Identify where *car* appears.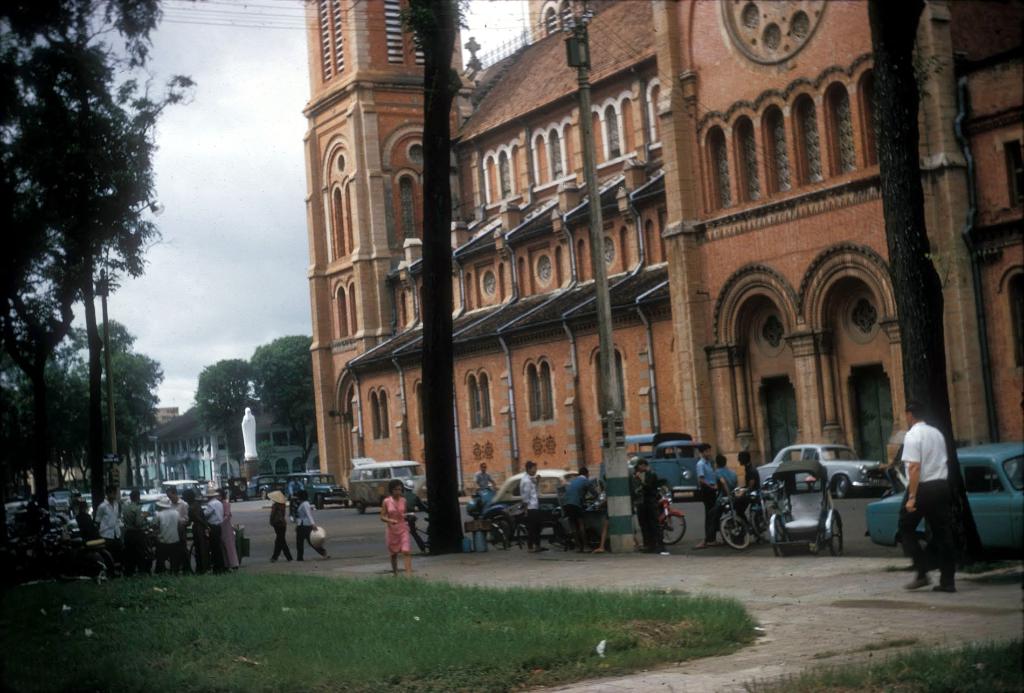
Appears at x1=289, y1=467, x2=348, y2=512.
